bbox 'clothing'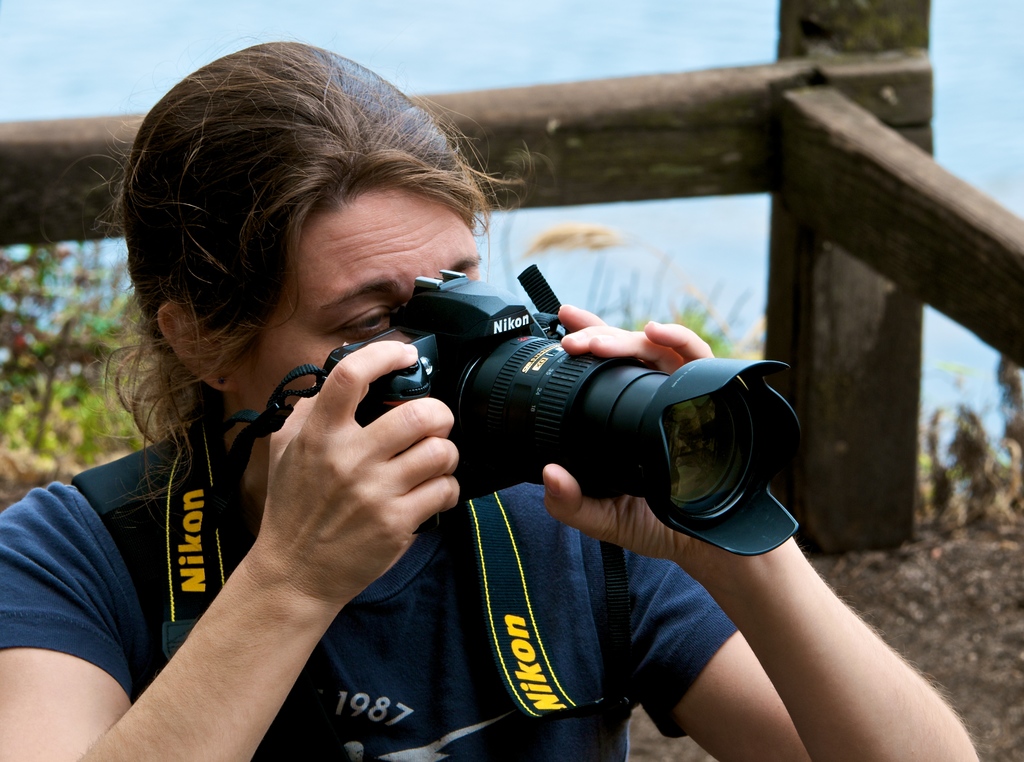
BBox(0, 418, 737, 761)
